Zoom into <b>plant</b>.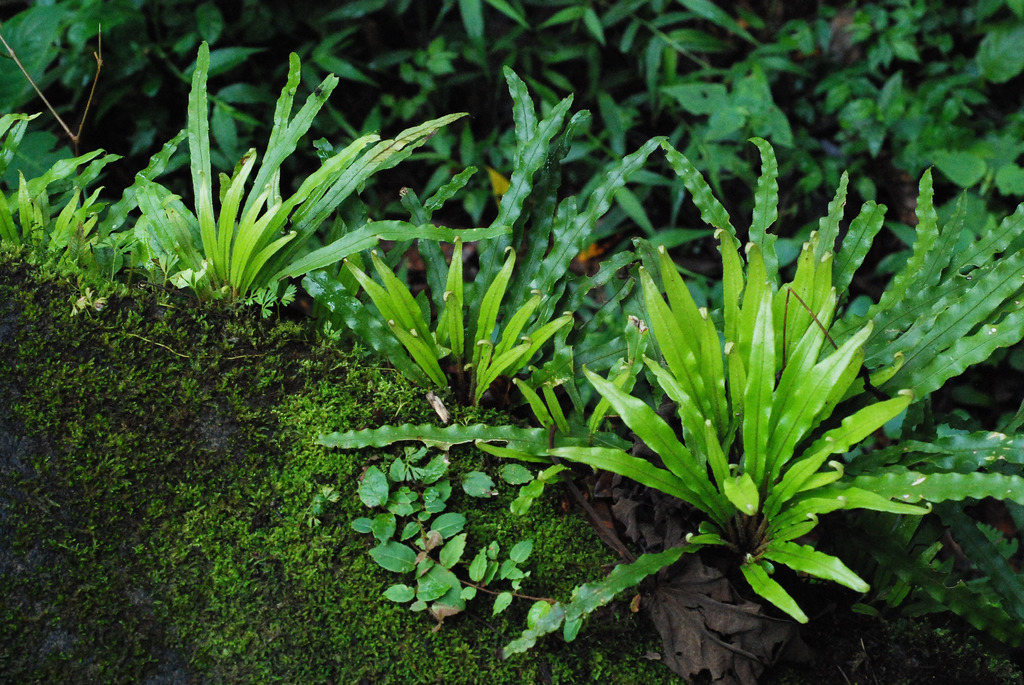
Zoom target: BBox(854, 515, 1023, 657).
